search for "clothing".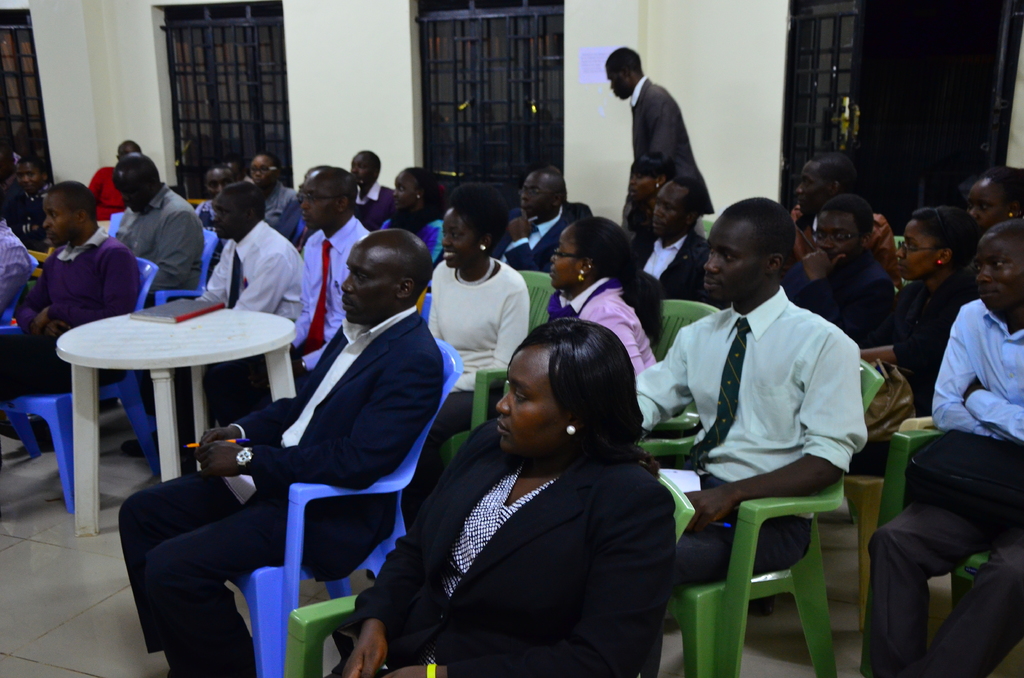
Found at (114,182,202,304).
